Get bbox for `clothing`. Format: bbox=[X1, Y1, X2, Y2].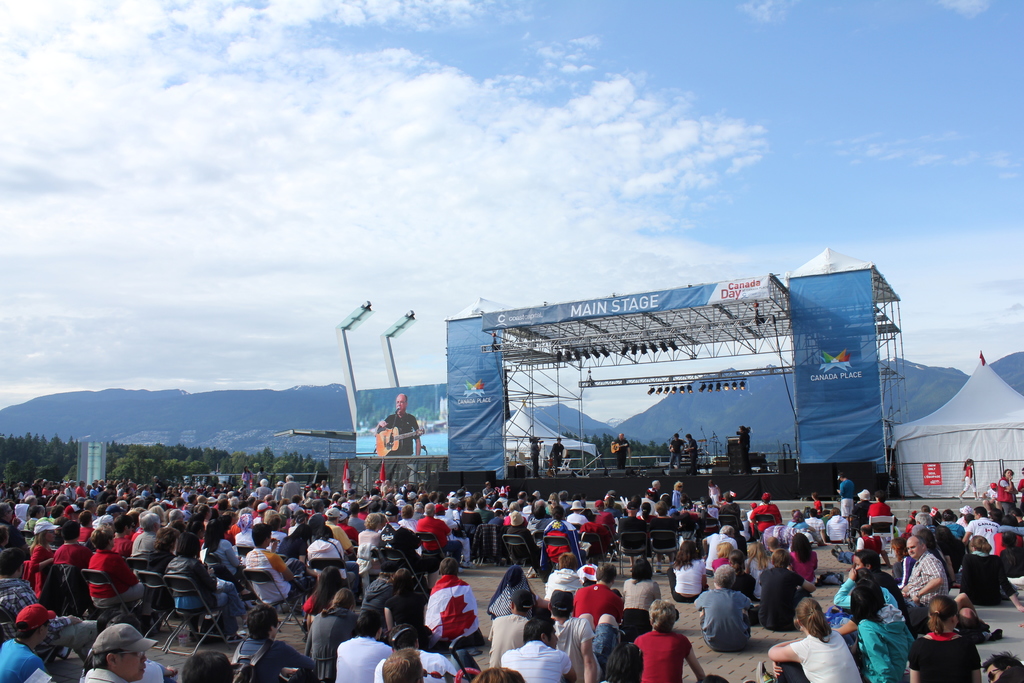
bbox=[3, 636, 60, 679].
